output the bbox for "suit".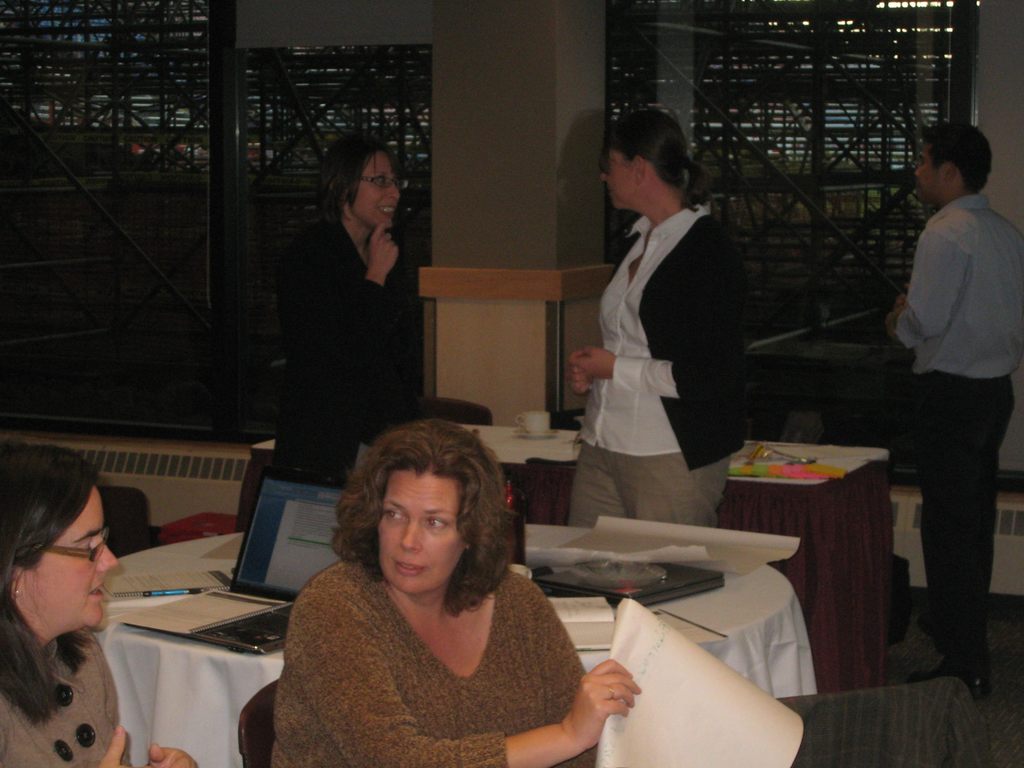
<box>277,220,419,465</box>.
